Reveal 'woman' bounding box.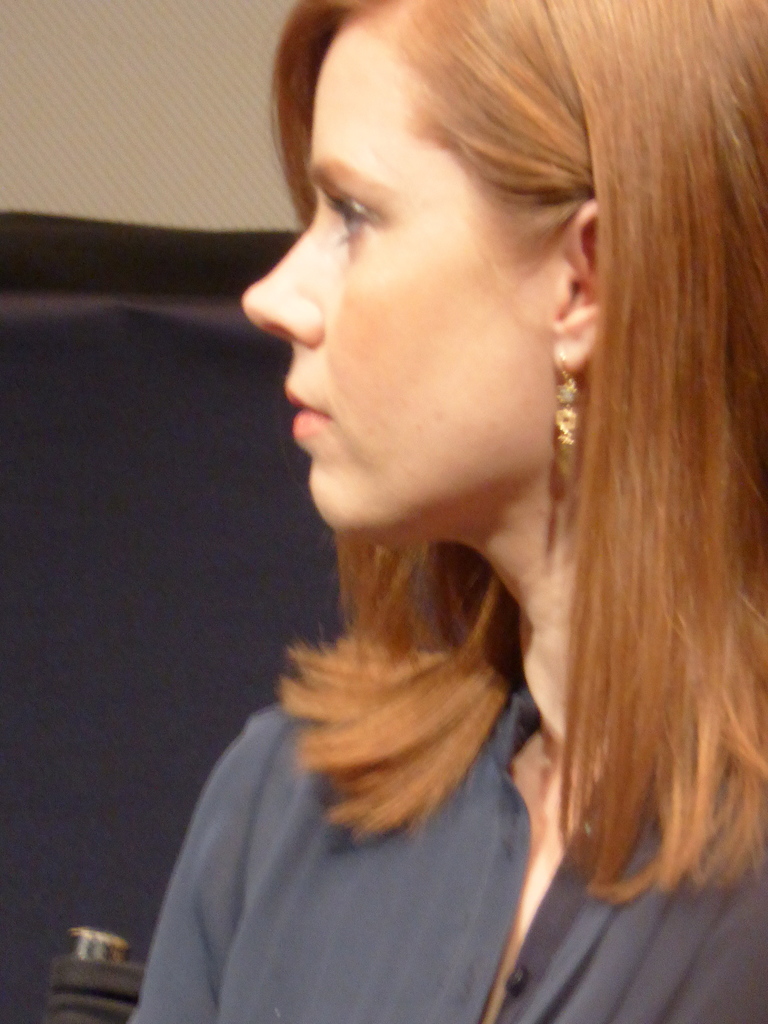
Revealed: select_region(135, 0, 746, 1023).
